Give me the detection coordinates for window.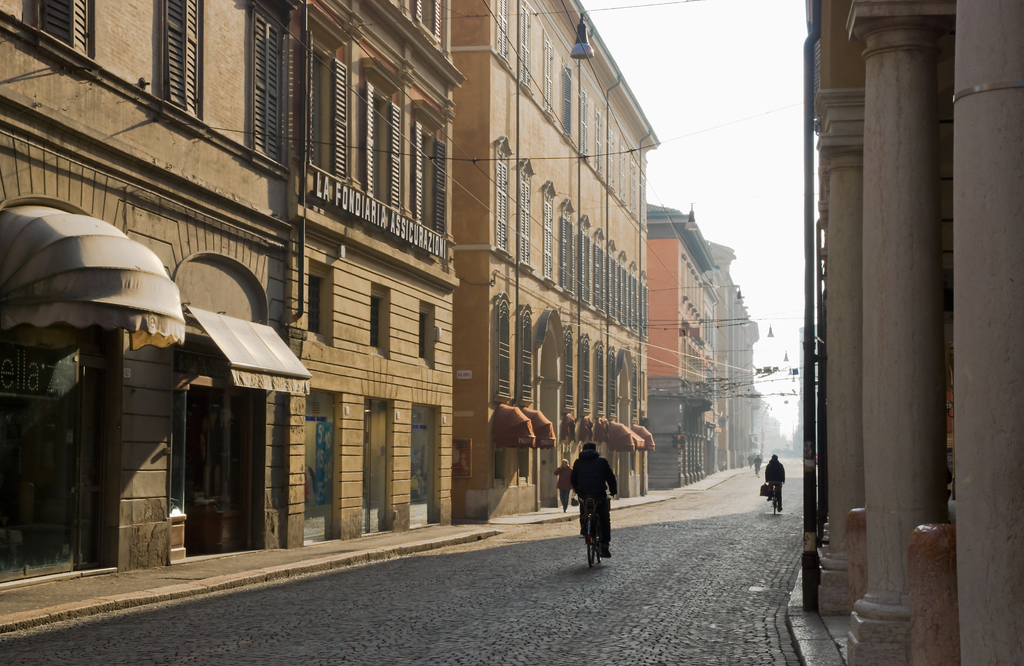
[365,287,387,355].
